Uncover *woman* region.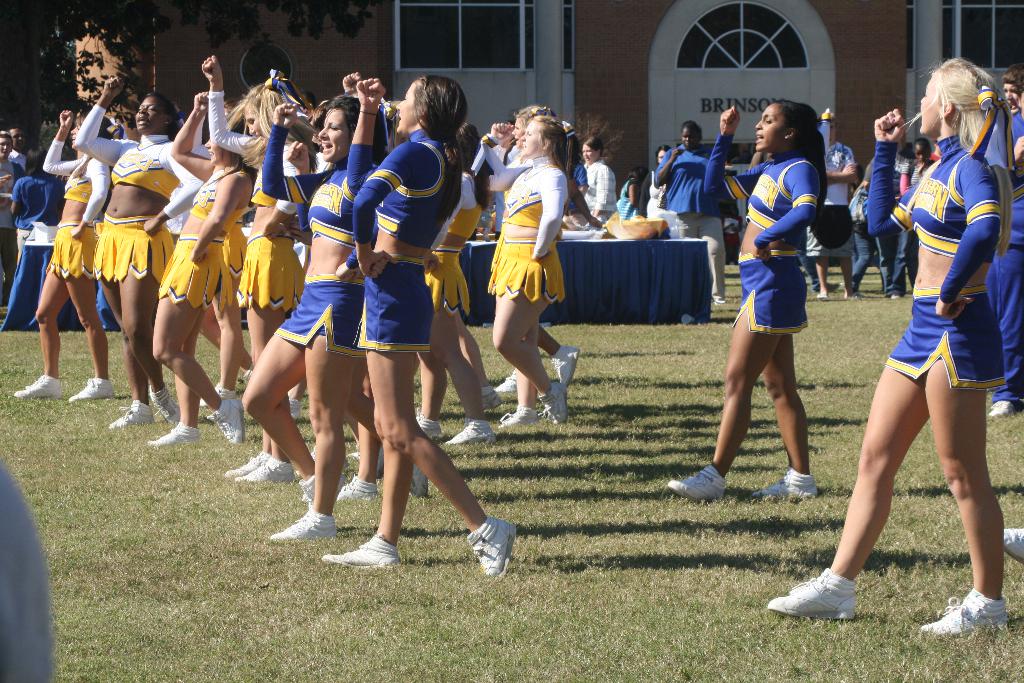
Uncovered: bbox=(316, 69, 522, 582).
